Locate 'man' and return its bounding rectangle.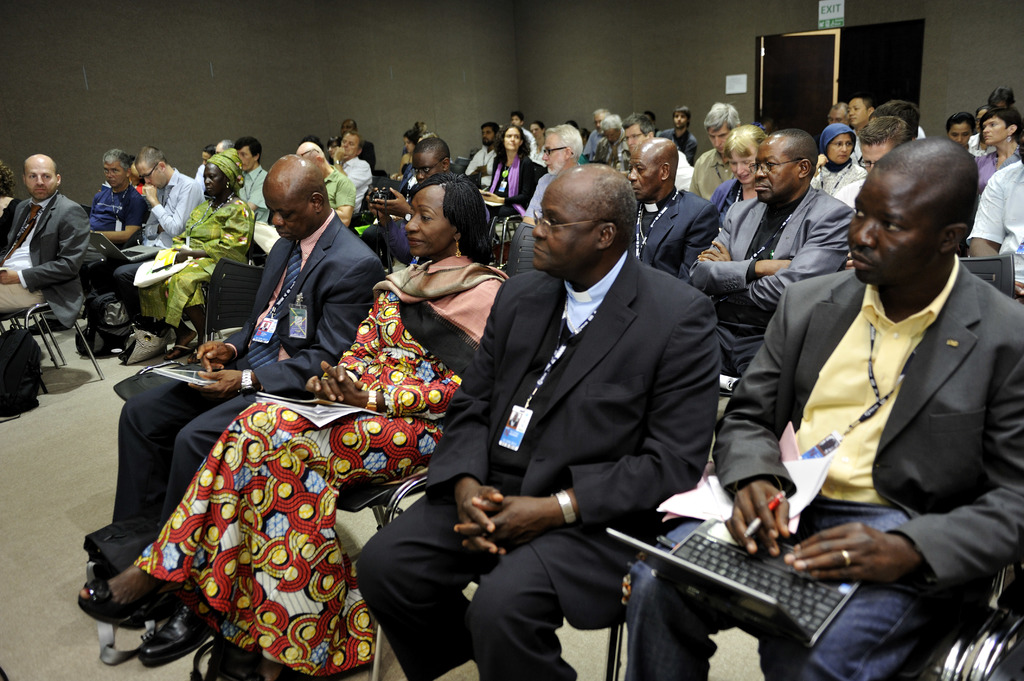
select_region(84, 149, 150, 253).
